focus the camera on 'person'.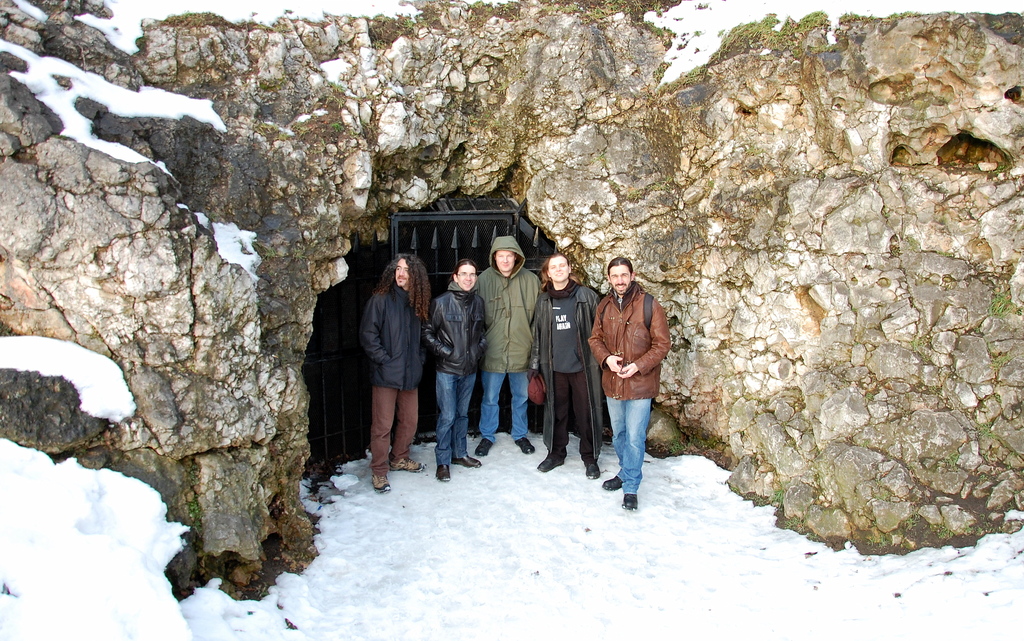
Focus region: [355, 248, 431, 493].
